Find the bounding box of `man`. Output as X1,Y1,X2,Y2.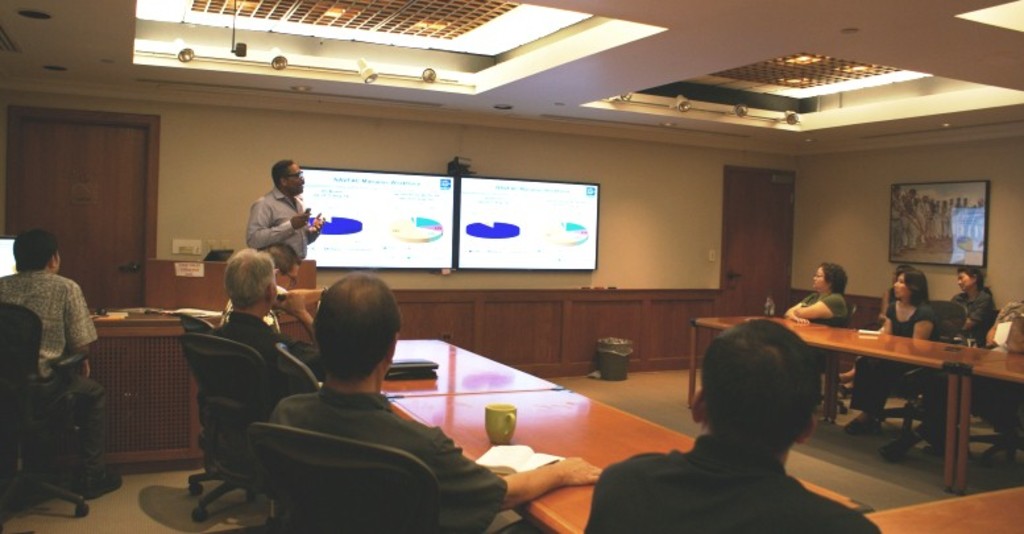
210,244,336,401.
